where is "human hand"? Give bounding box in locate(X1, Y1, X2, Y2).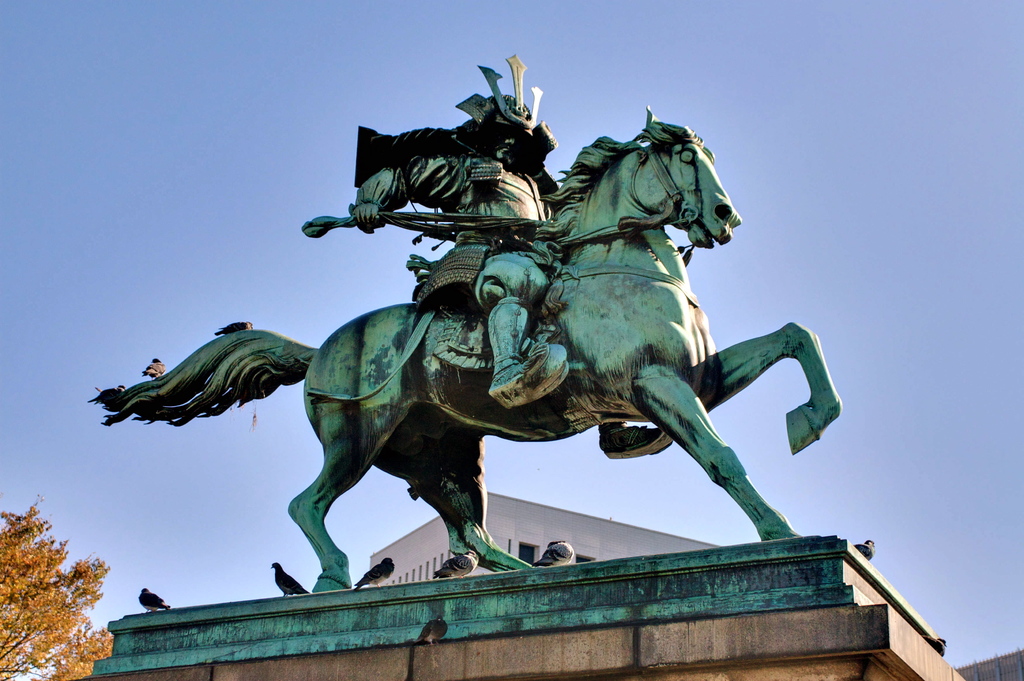
locate(346, 150, 468, 234).
